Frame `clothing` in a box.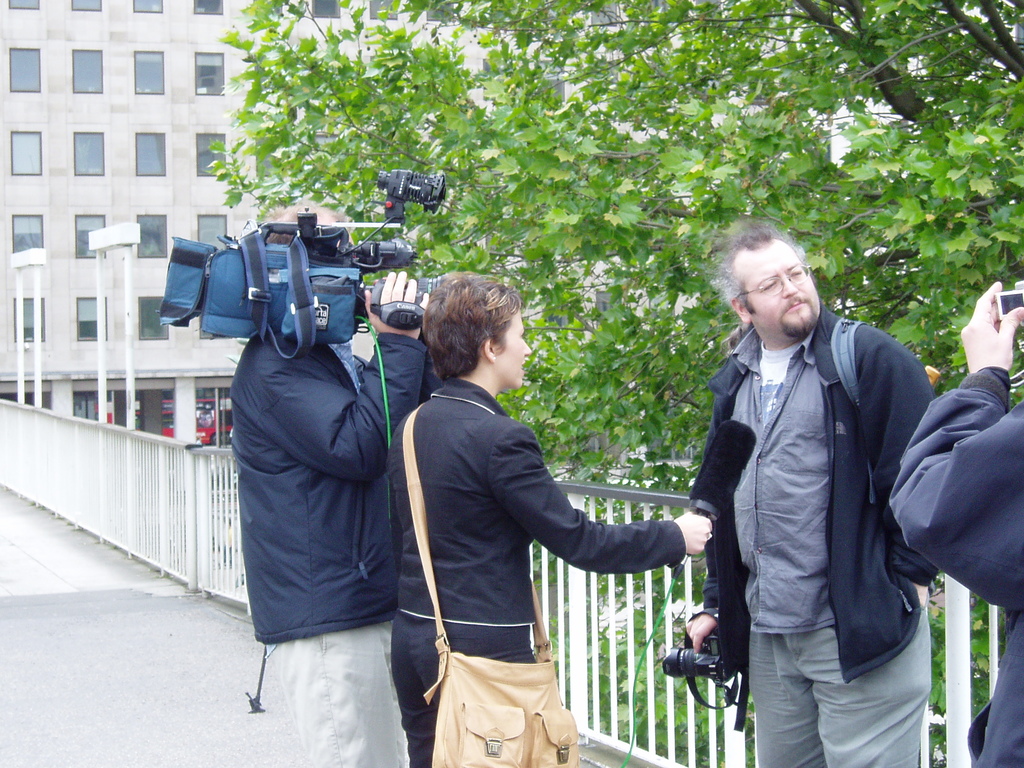
locate(393, 315, 655, 764).
